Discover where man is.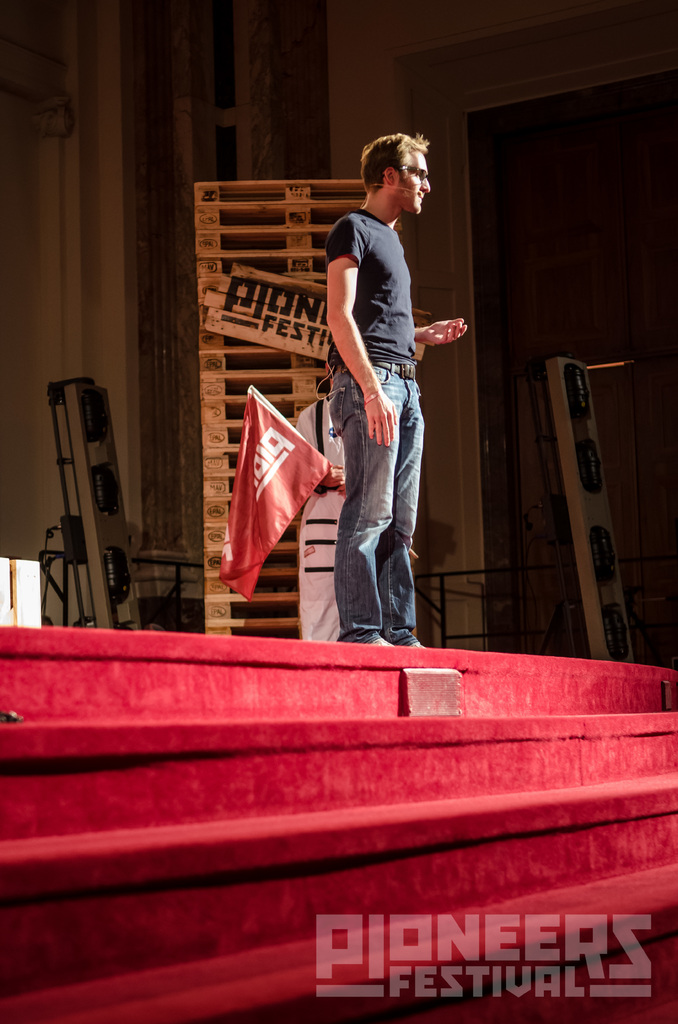
Discovered at {"left": 300, "top": 134, "right": 451, "bottom": 646}.
